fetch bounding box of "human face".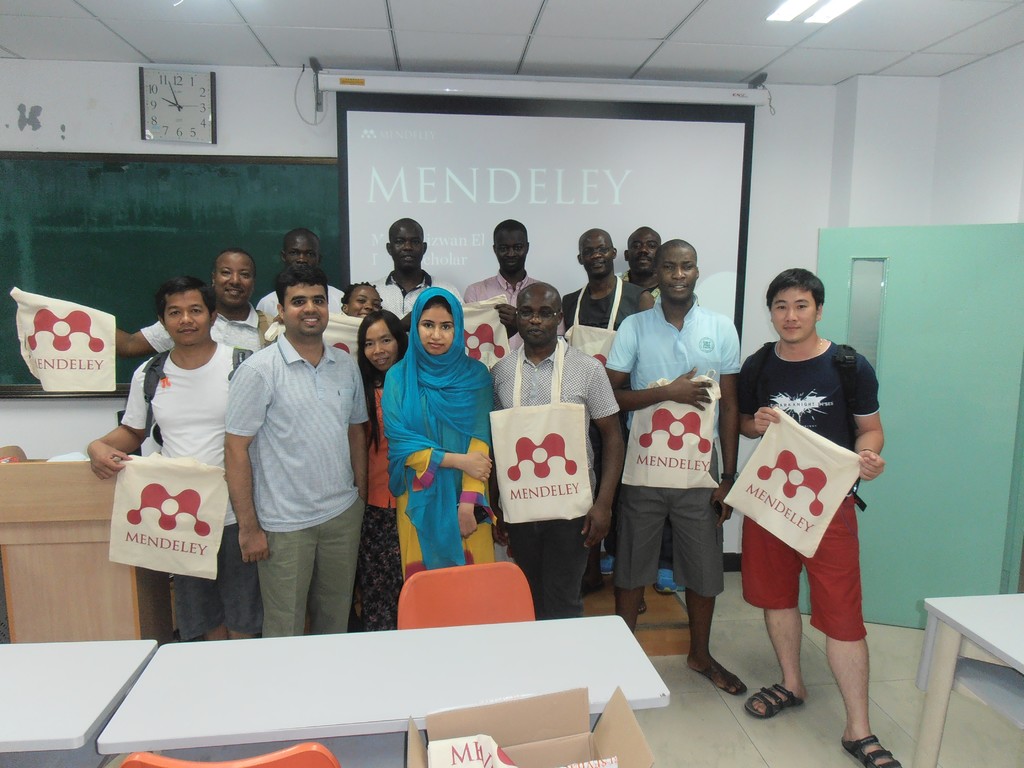
Bbox: detection(282, 239, 316, 266).
